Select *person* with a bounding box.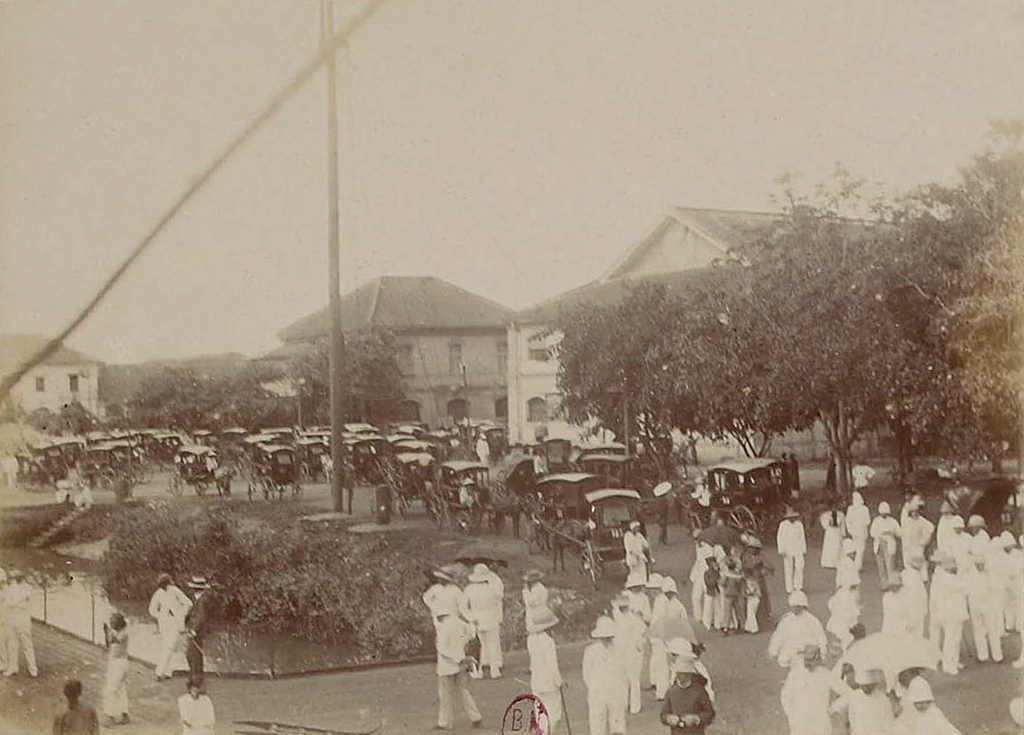
crop(845, 494, 867, 566).
